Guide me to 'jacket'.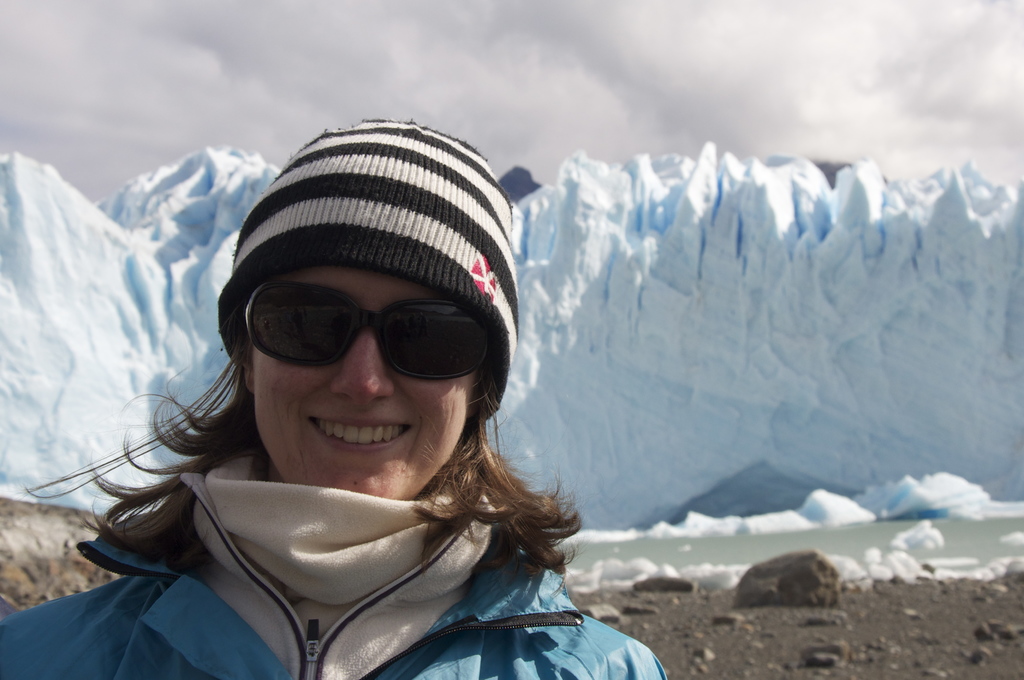
Guidance: box(0, 514, 668, 679).
